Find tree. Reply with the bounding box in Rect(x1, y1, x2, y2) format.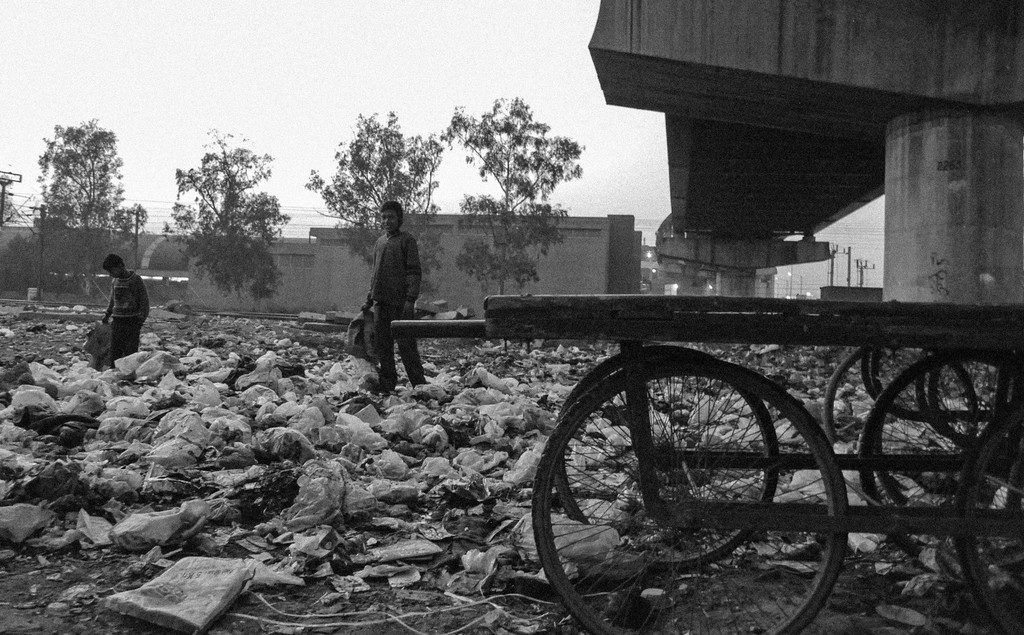
Rect(28, 115, 141, 303).
